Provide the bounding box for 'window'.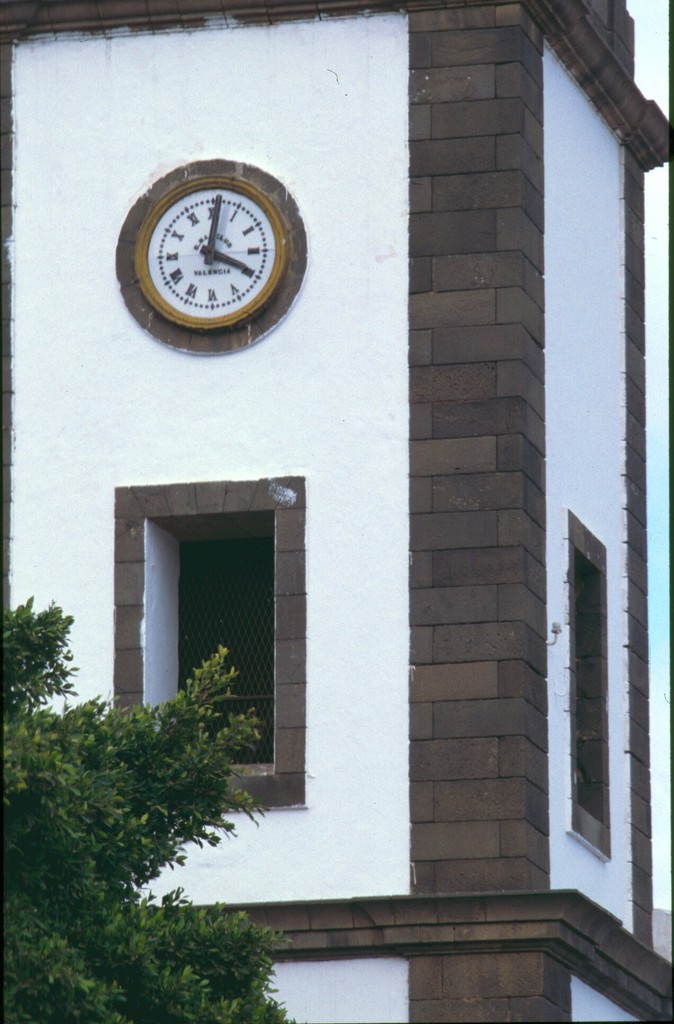
<region>568, 519, 612, 859</region>.
